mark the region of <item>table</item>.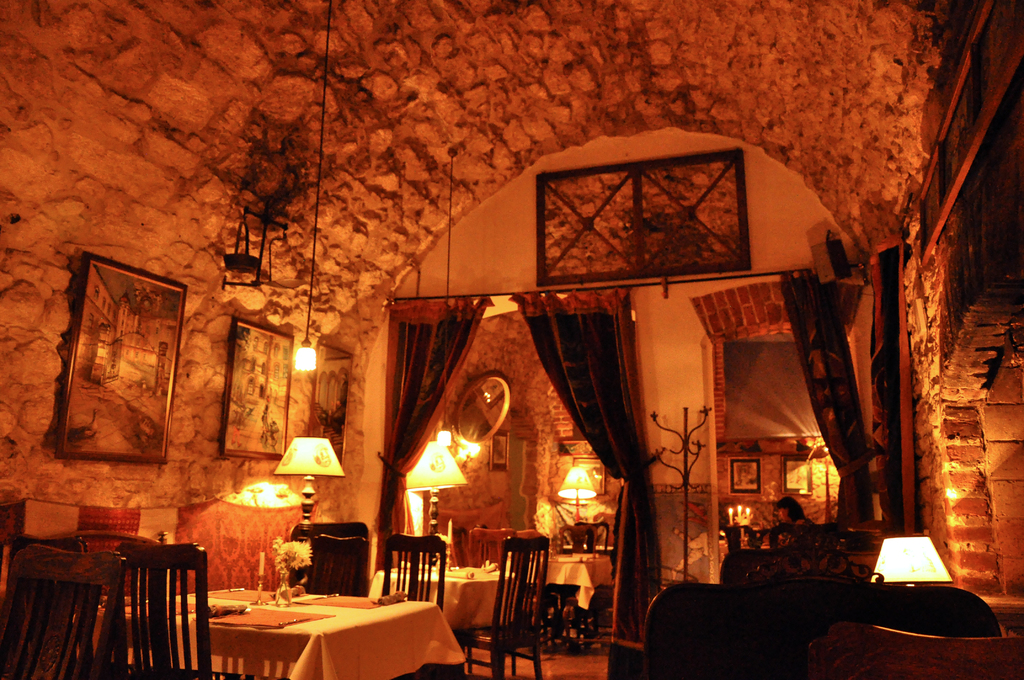
Region: x1=102, y1=582, x2=457, y2=679.
